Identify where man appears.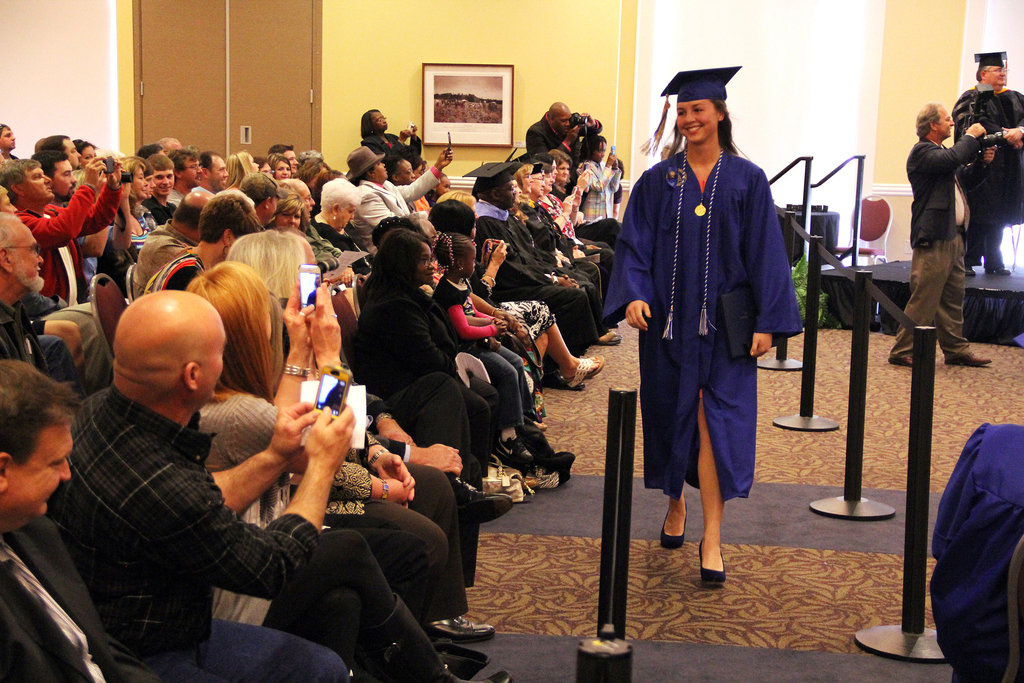
Appears at (x1=40, y1=134, x2=79, y2=175).
